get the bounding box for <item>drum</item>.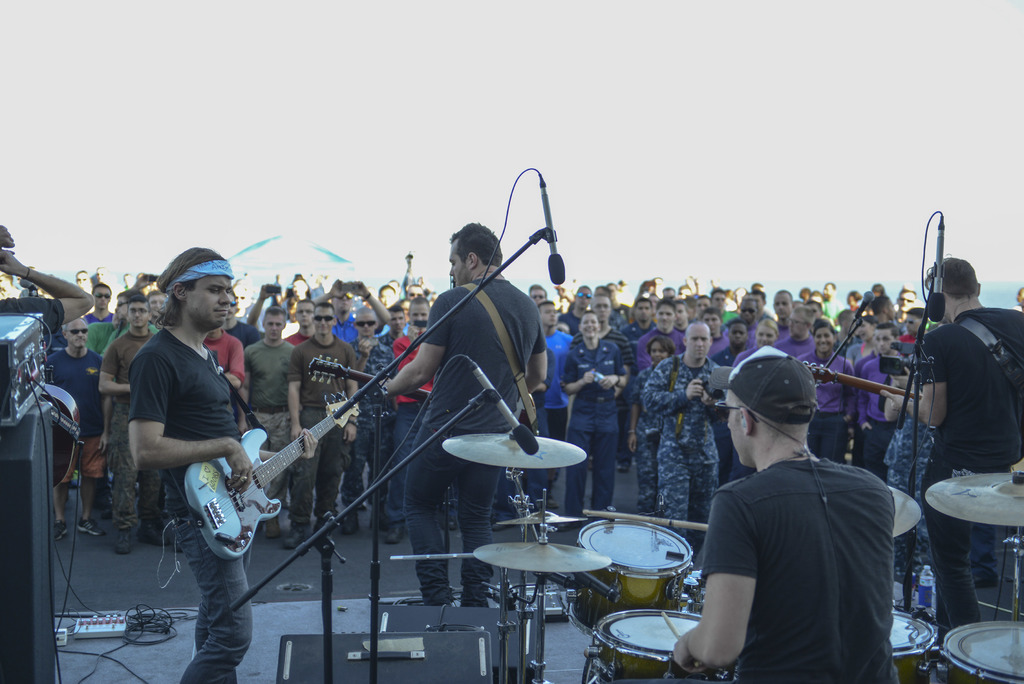
box(575, 521, 692, 630).
